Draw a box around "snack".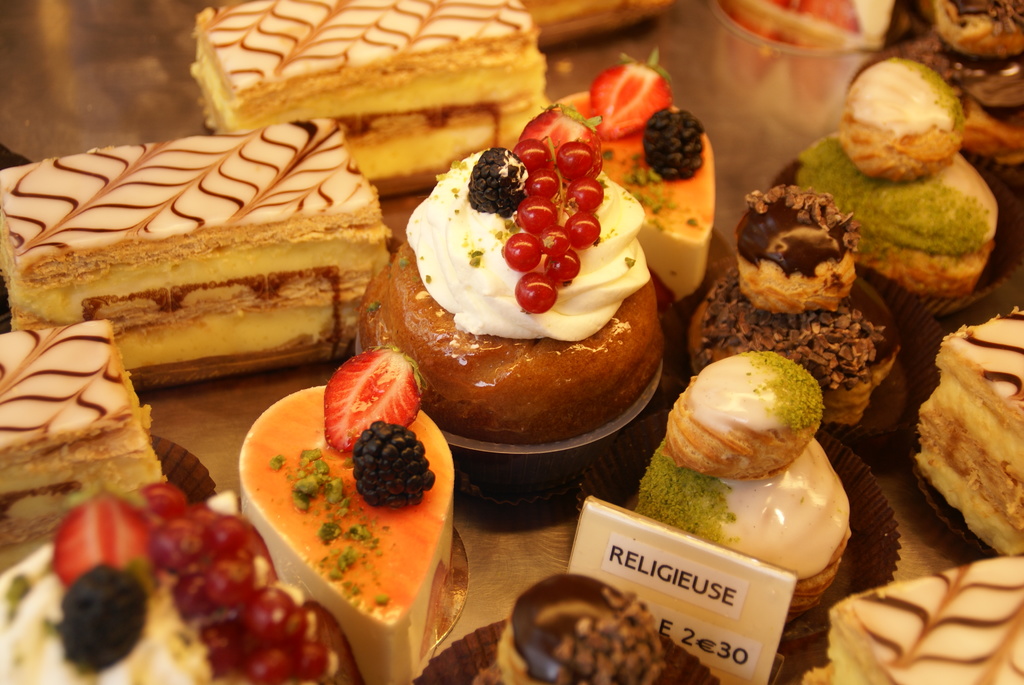
crop(556, 50, 716, 308).
